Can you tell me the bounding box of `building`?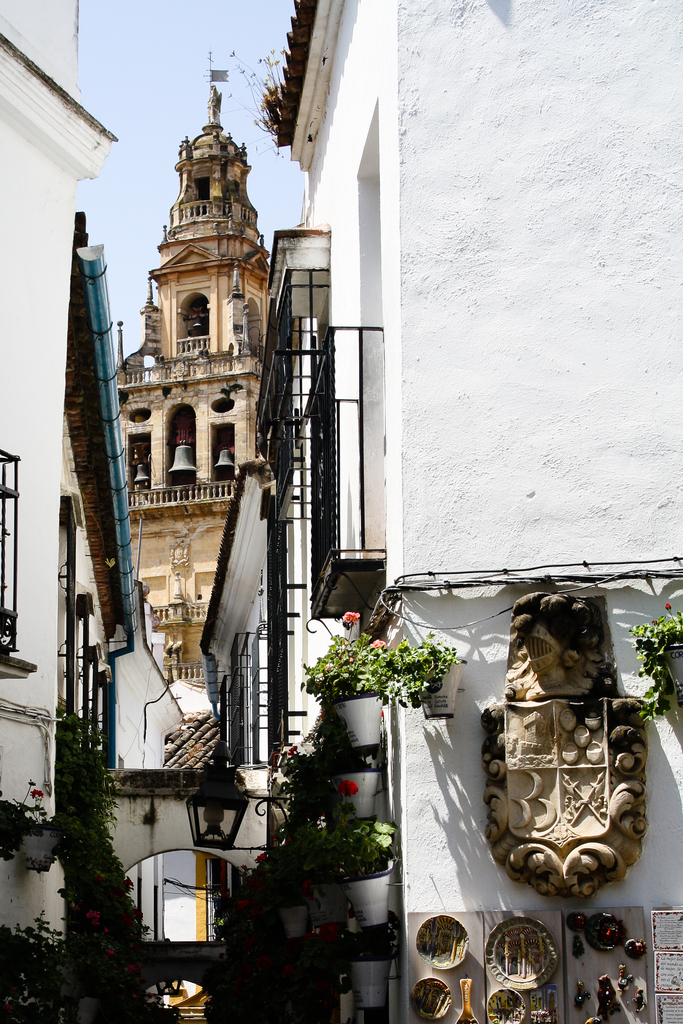
detection(116, 47, 270, 701).
